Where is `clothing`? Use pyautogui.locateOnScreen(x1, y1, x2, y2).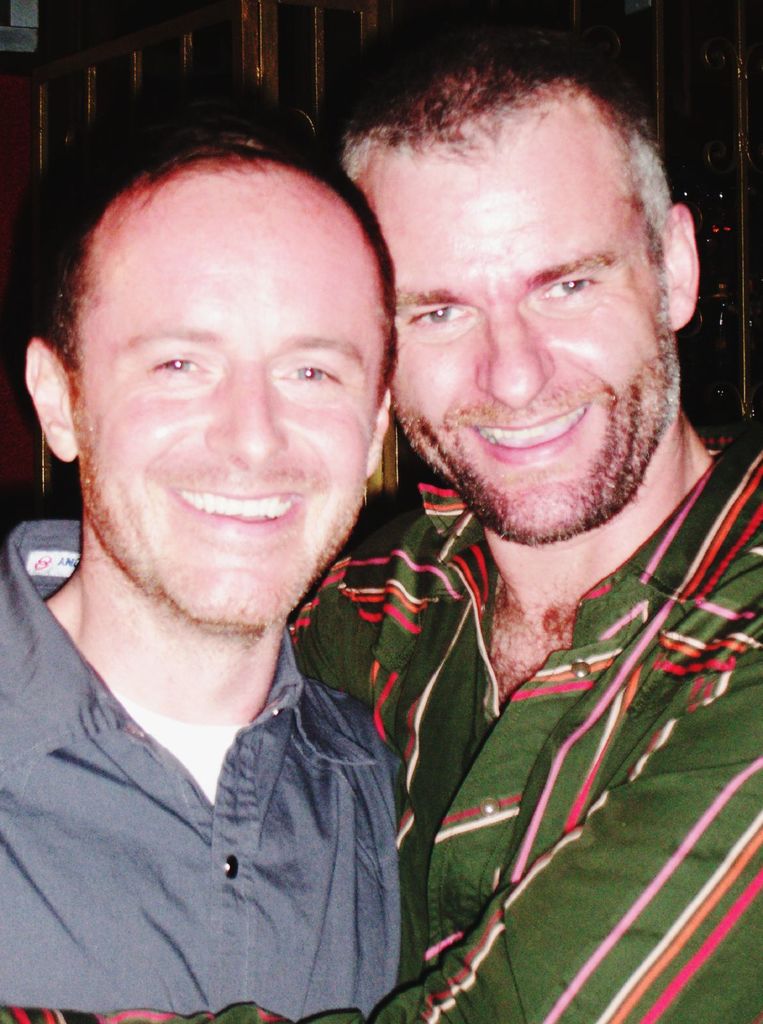
pyautogui.locateOnScreen(5, 603, 448, 1011).
